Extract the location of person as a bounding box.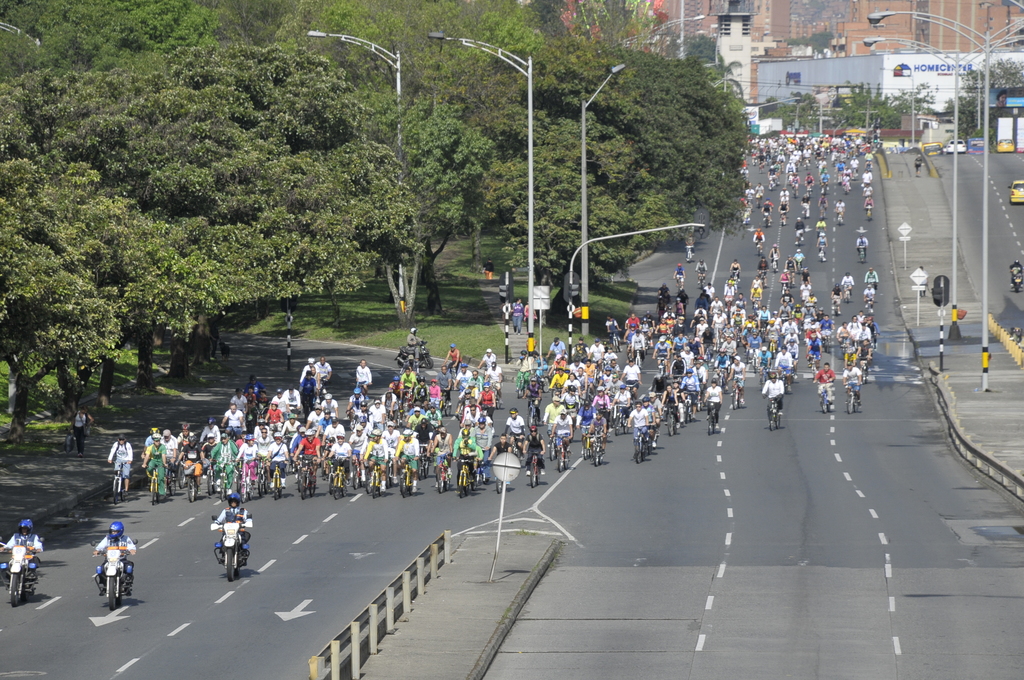
(915,156,921,174).
